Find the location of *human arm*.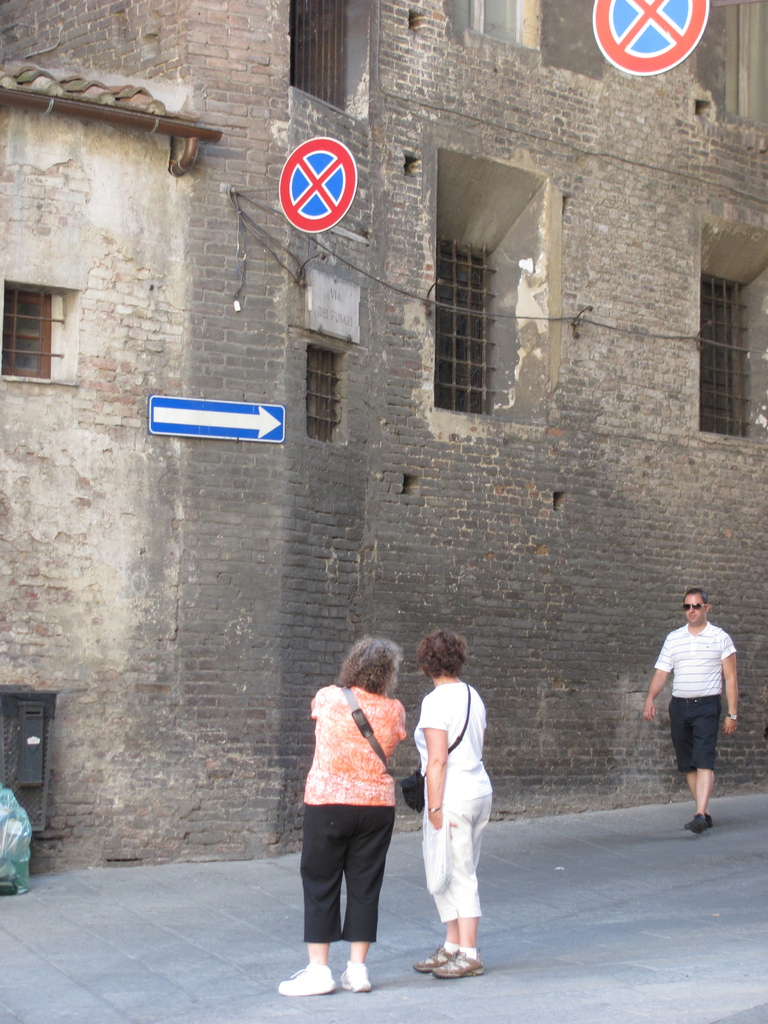
Location: [392, 699, 410, 746].
